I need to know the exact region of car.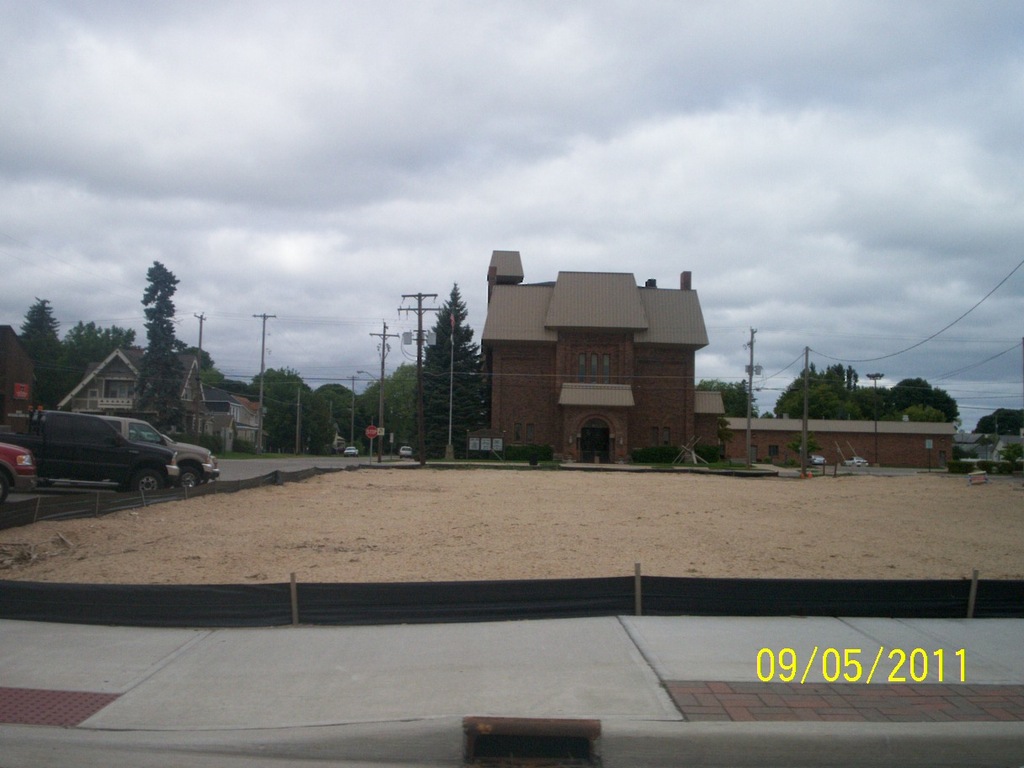
Region: box(0, 413, 179, 494).
